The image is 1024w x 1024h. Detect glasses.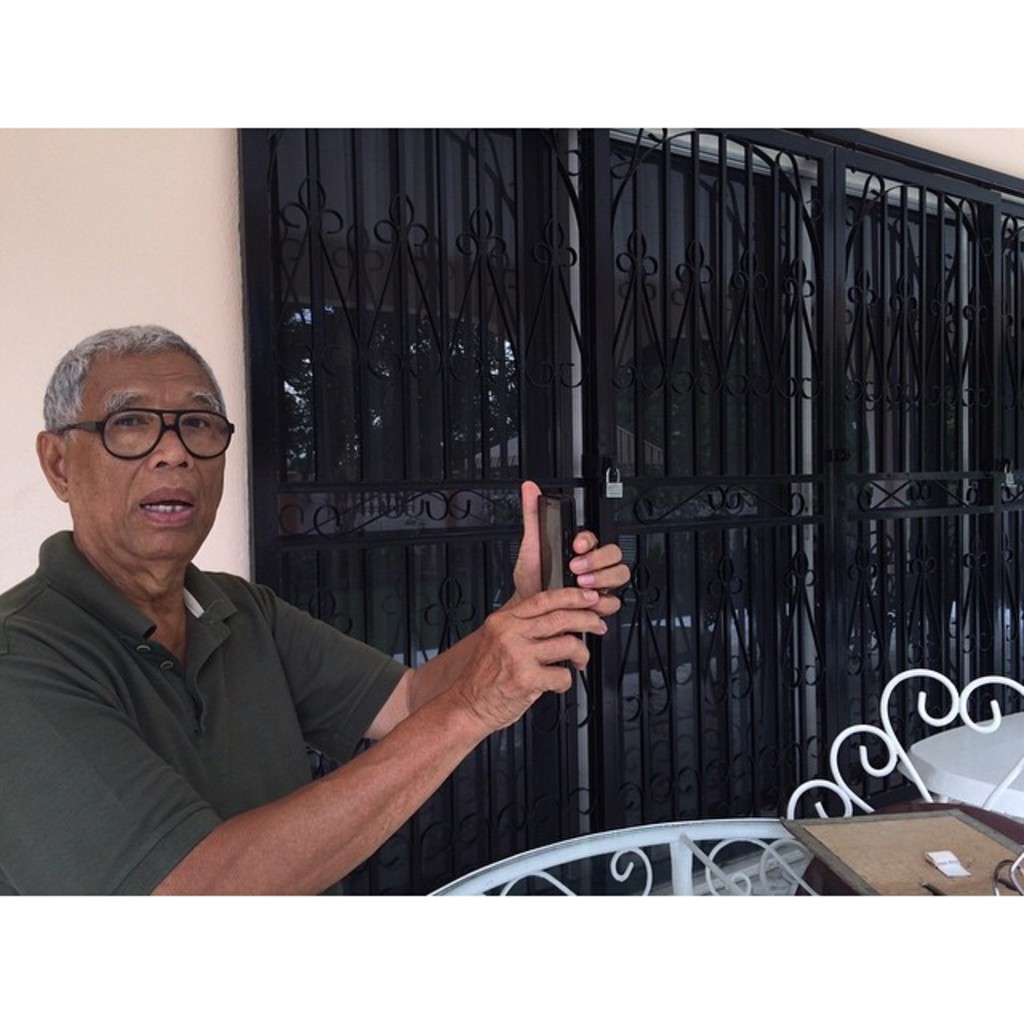
Detection: bbox=[48, 403, 251, 462].
